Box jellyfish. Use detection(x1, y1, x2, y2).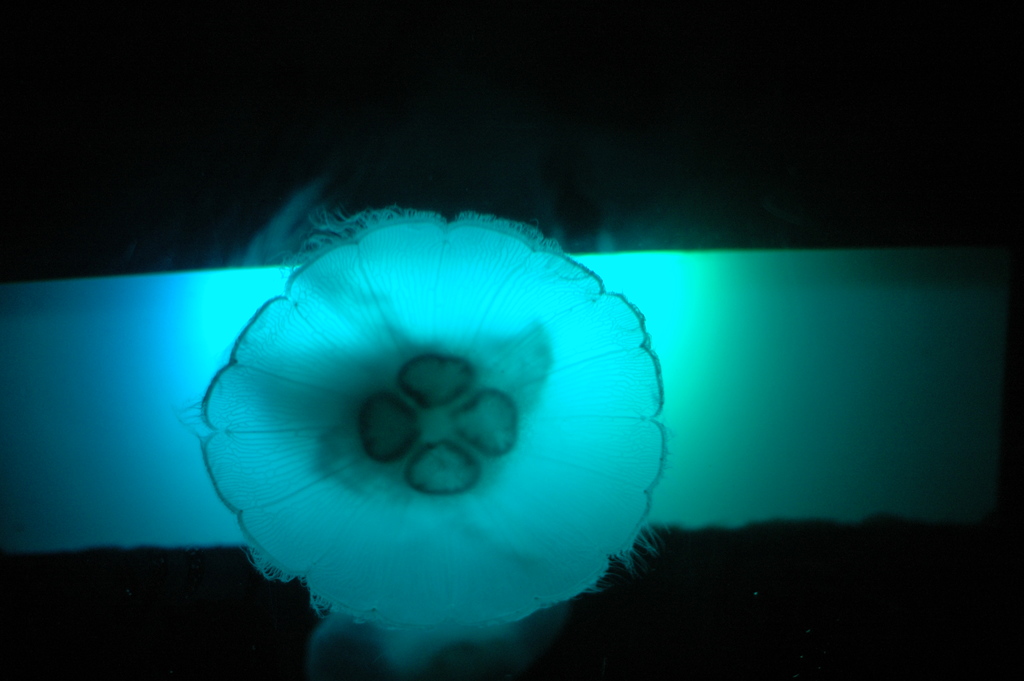
detection(171, 197, 681, 680).
